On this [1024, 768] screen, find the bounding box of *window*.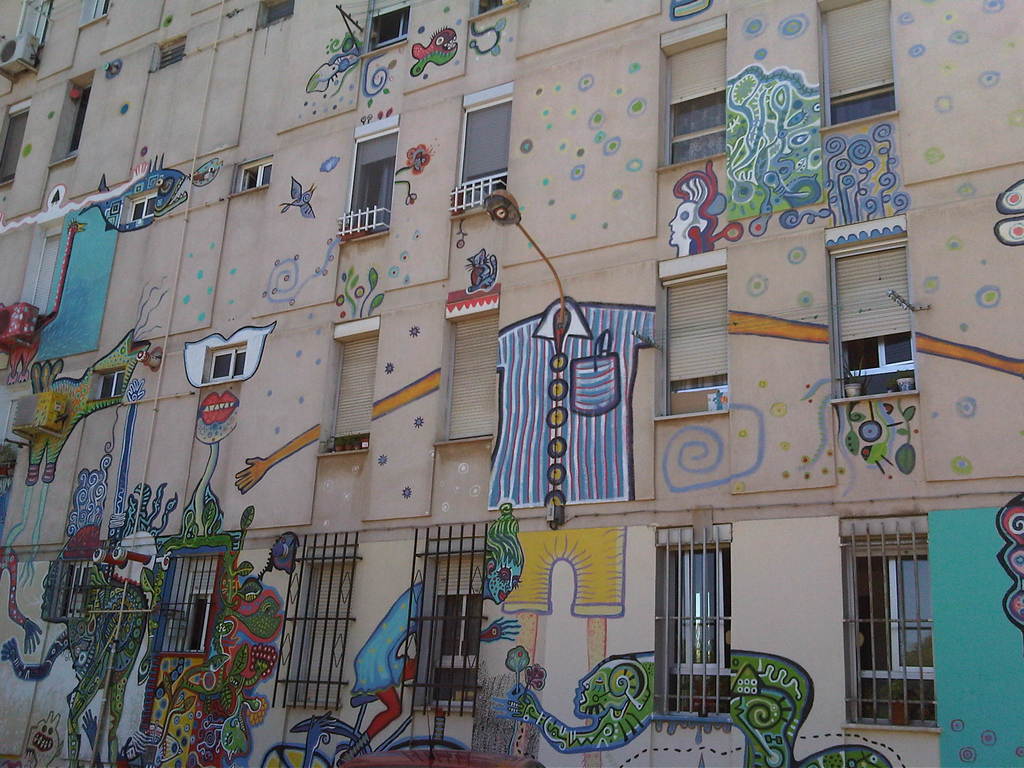
Bounding box: select_region(65, 560, 97, 622).
